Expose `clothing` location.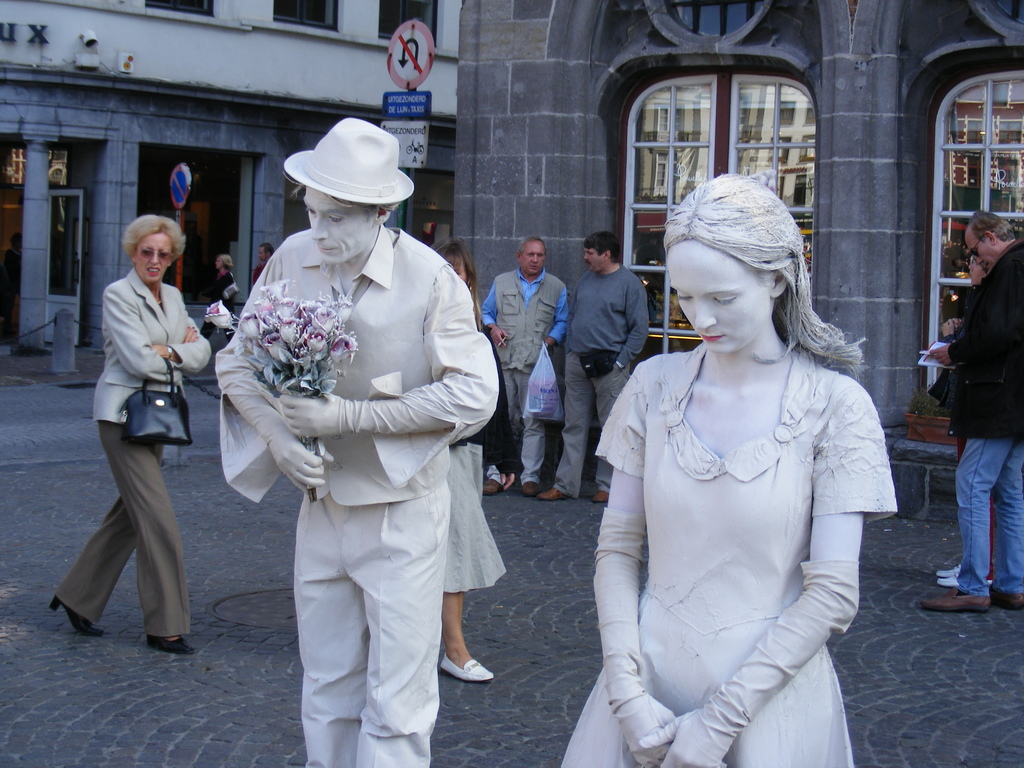
Exposed at <box>476,265,573,502</box>.
